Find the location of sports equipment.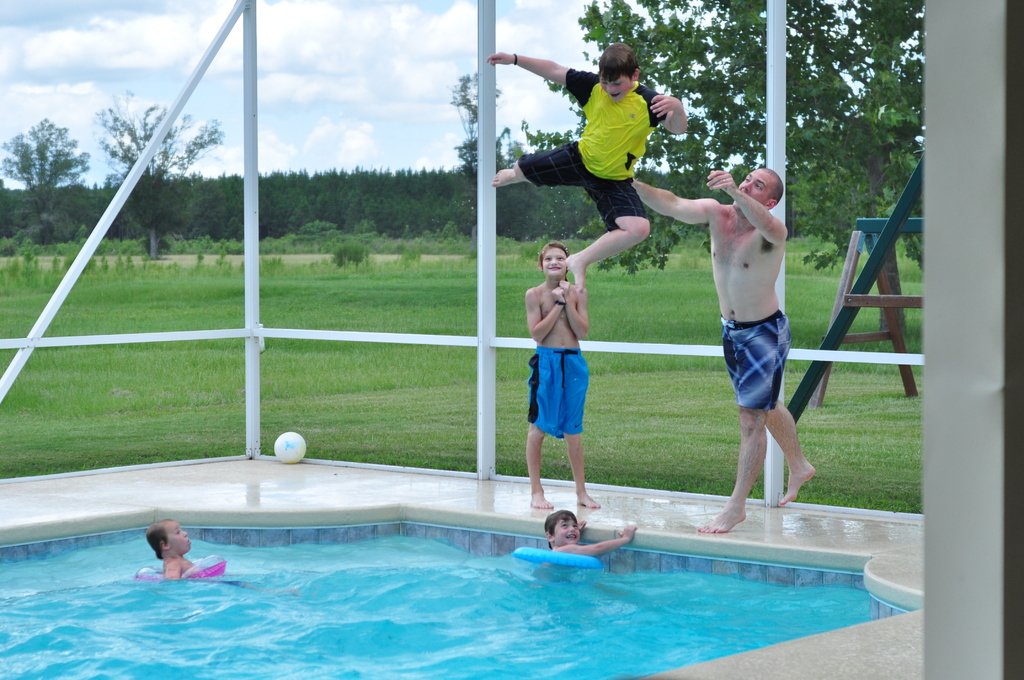
Location: 273,430,311,468.
